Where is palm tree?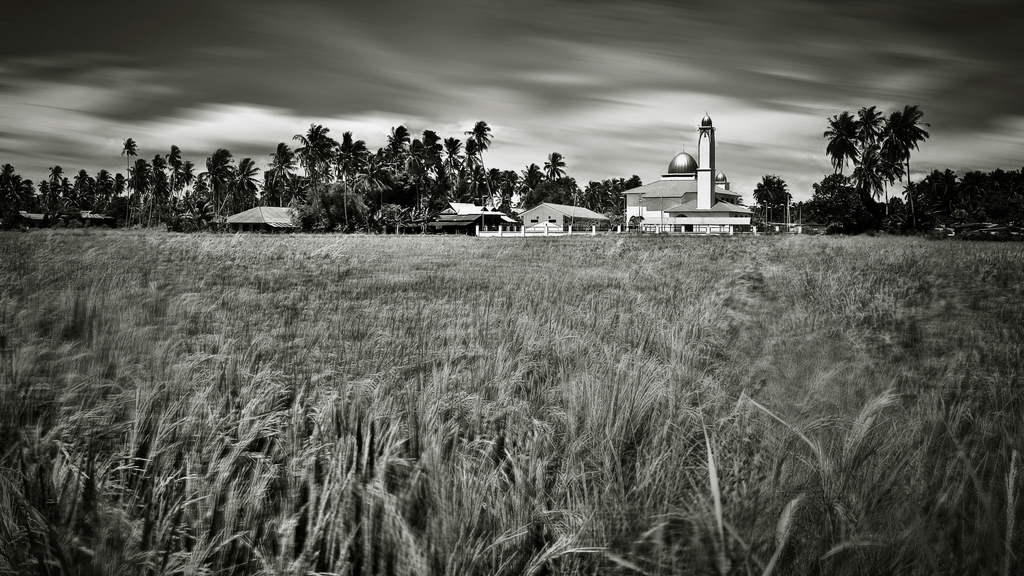
(271, 144, 294, 196).
